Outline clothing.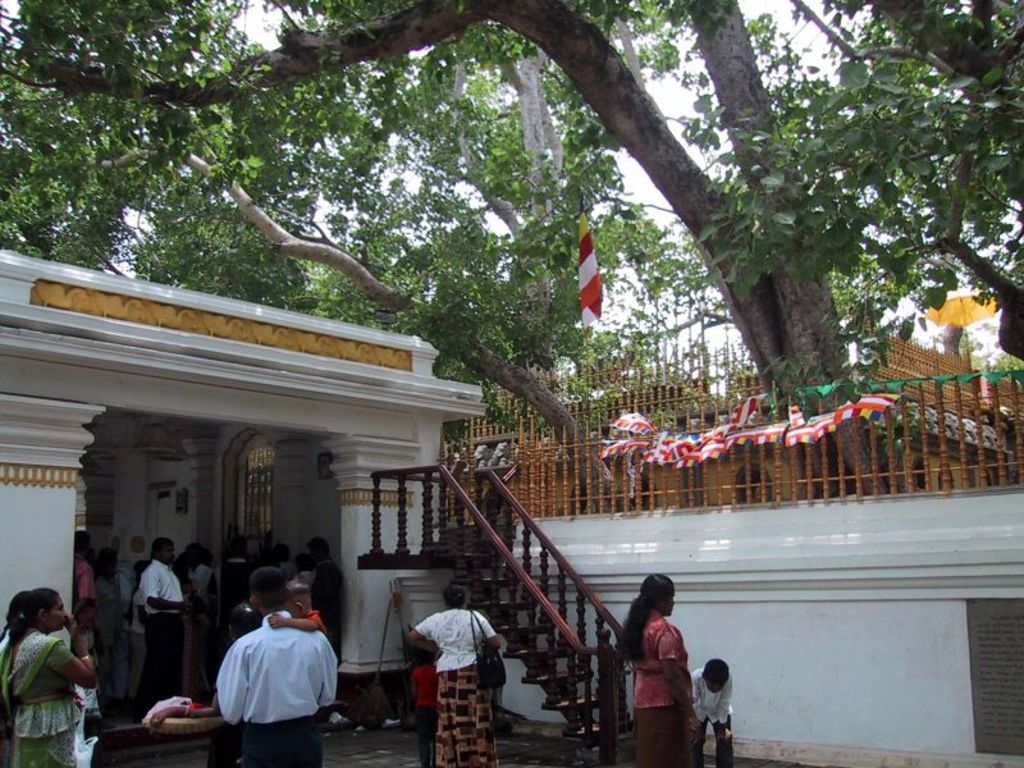
Outline: <bbox>310, 554, 339, 635</bbox>.
